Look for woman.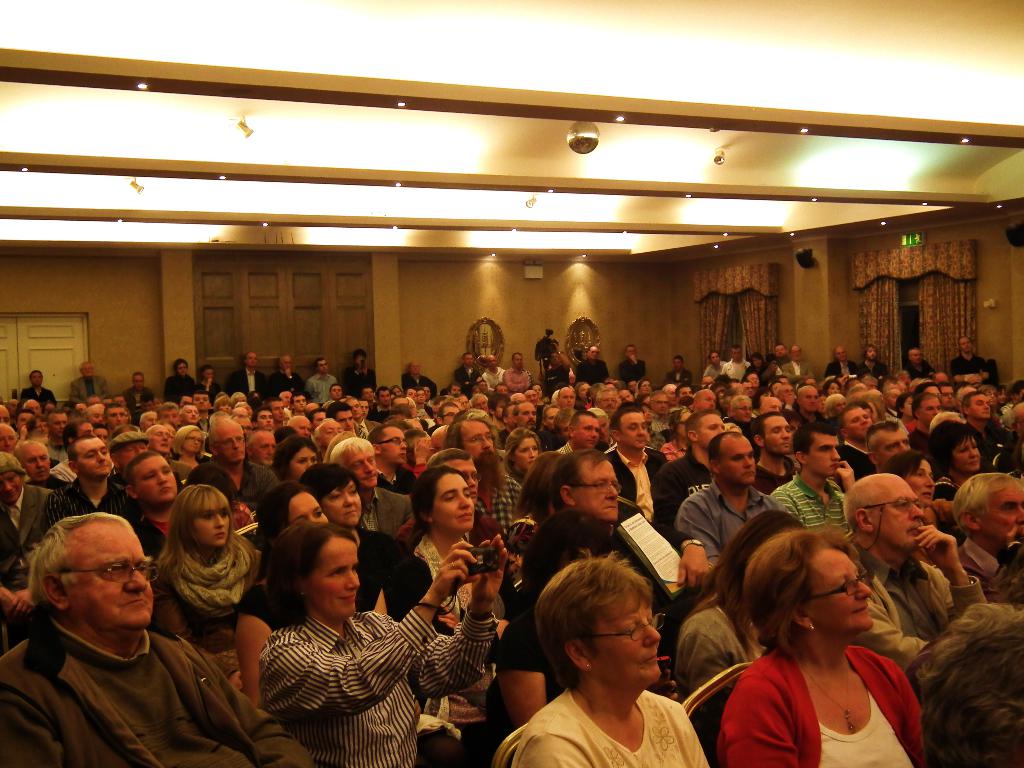
Found: rect(173, 425, 207, 474).
